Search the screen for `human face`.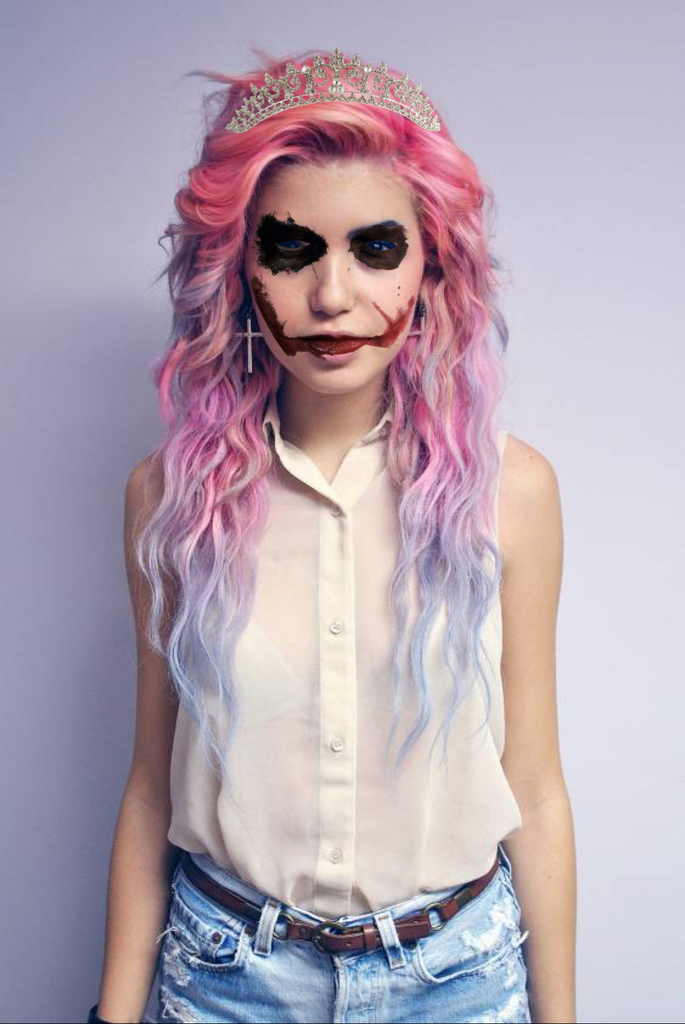
Found at bbox(232, 162, 430, 388).
